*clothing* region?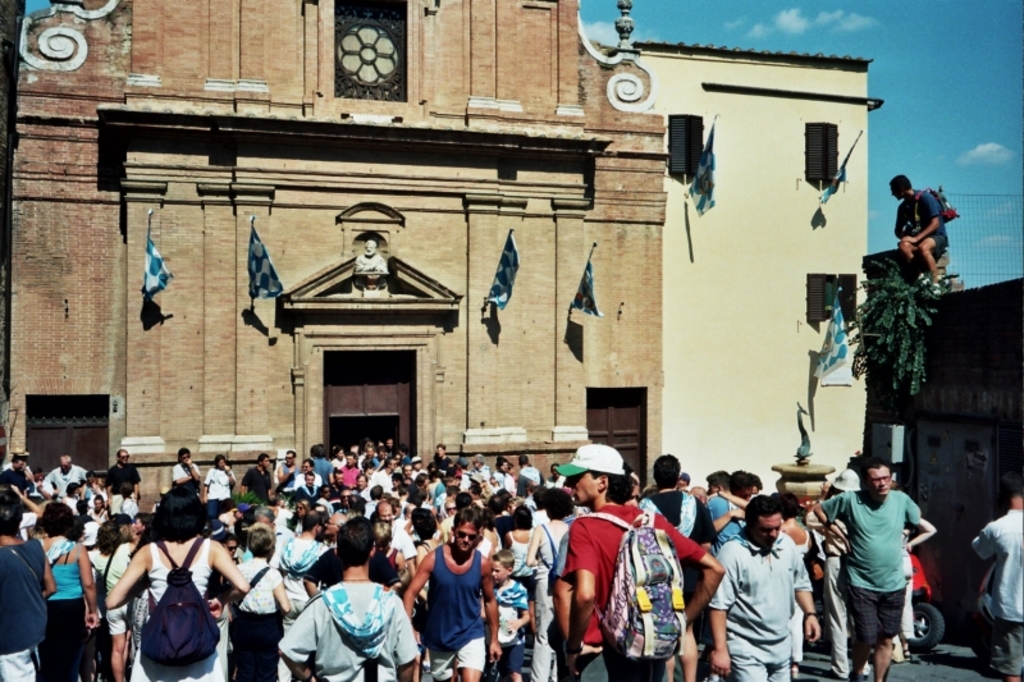
<region>124, 540, 227, 681</region>
